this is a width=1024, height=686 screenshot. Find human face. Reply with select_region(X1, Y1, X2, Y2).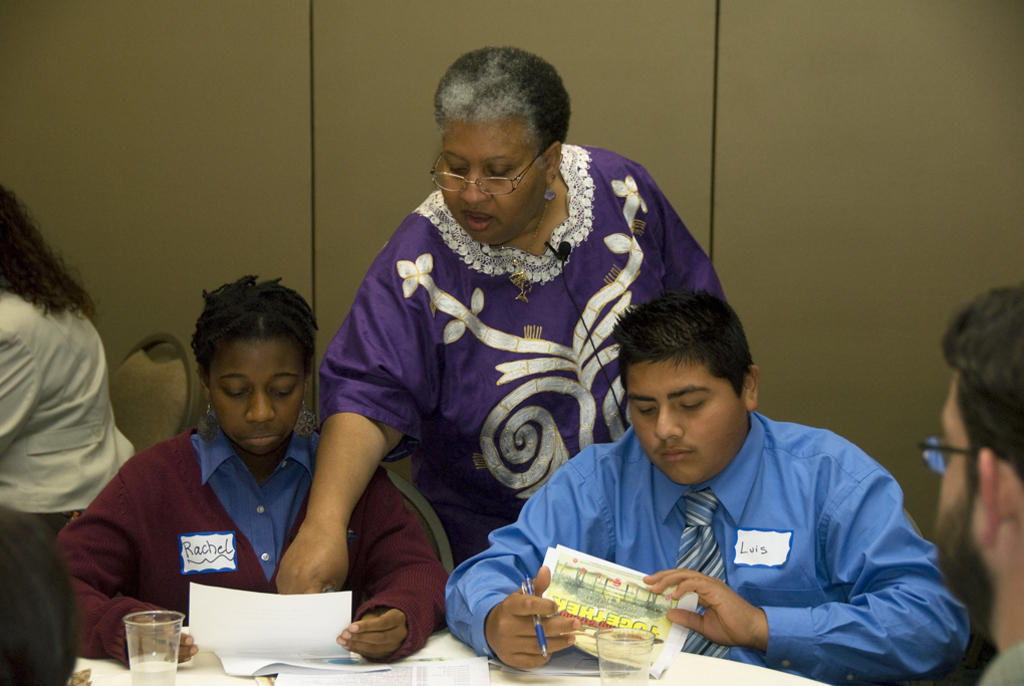
select_region(435, 122, 544, 244).
